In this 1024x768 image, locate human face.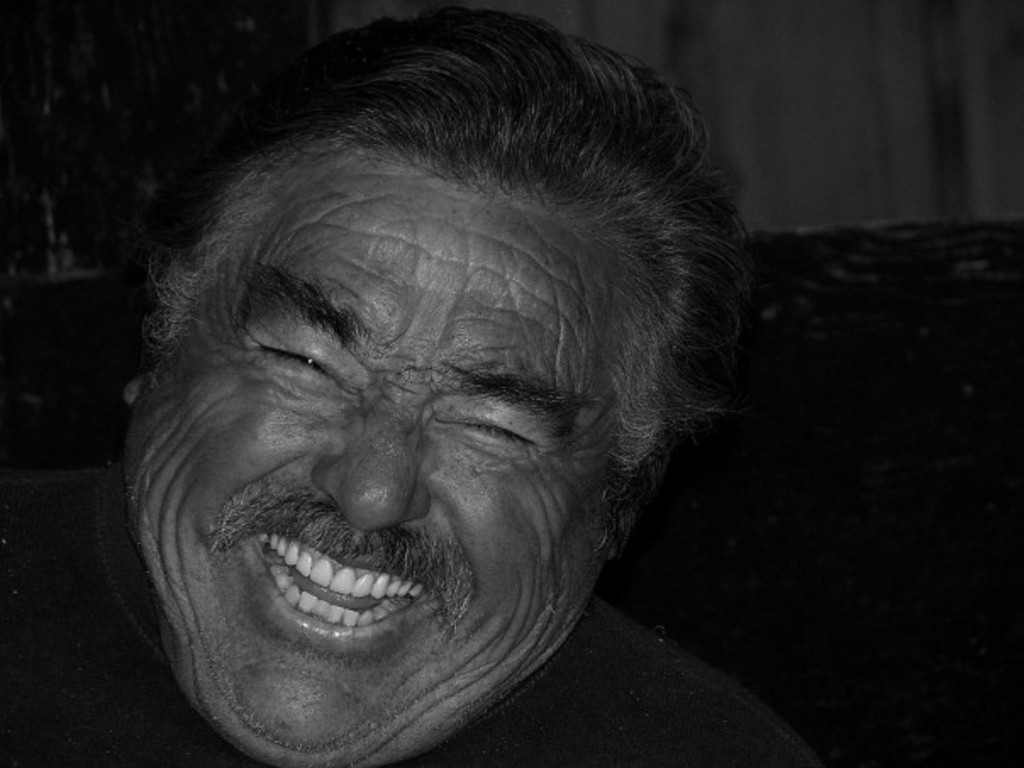
Bounding box: Rect(122, 166, 631, 766).
